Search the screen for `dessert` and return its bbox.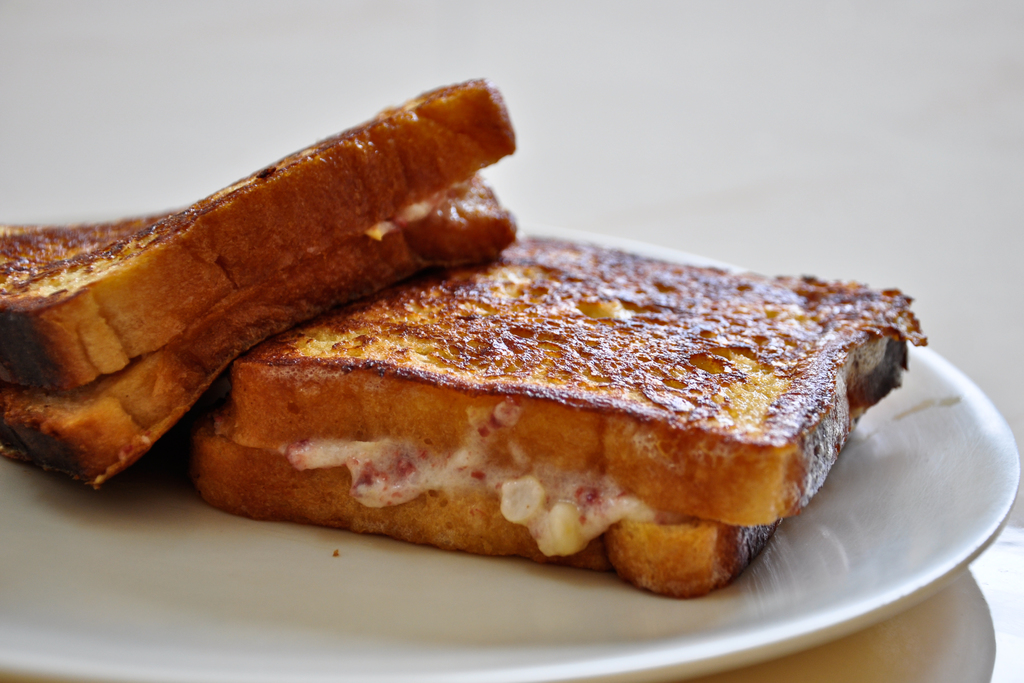
Found: (left=173, top=214, right=925, bottom=577).
